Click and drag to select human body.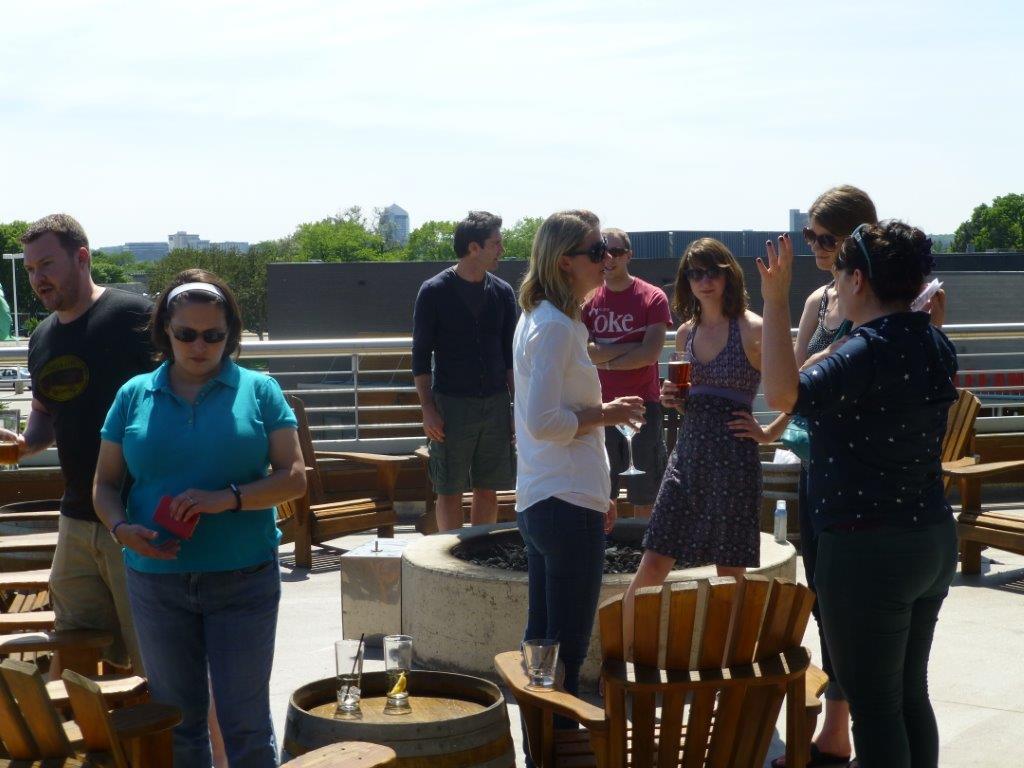
Selection: {"x1": 3, "y1": 286, "x2": 170, "y2": 683}.
